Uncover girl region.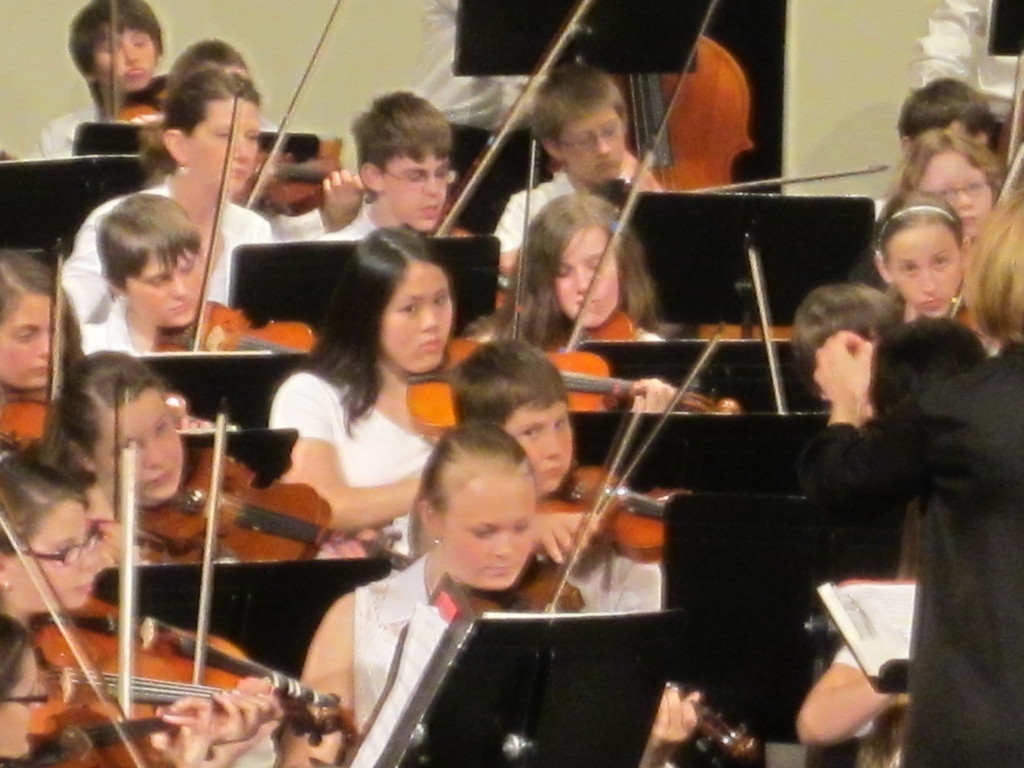
Uncovered: {"left": 876, "top": 188, "right": 1001, "bottom": 351}.
